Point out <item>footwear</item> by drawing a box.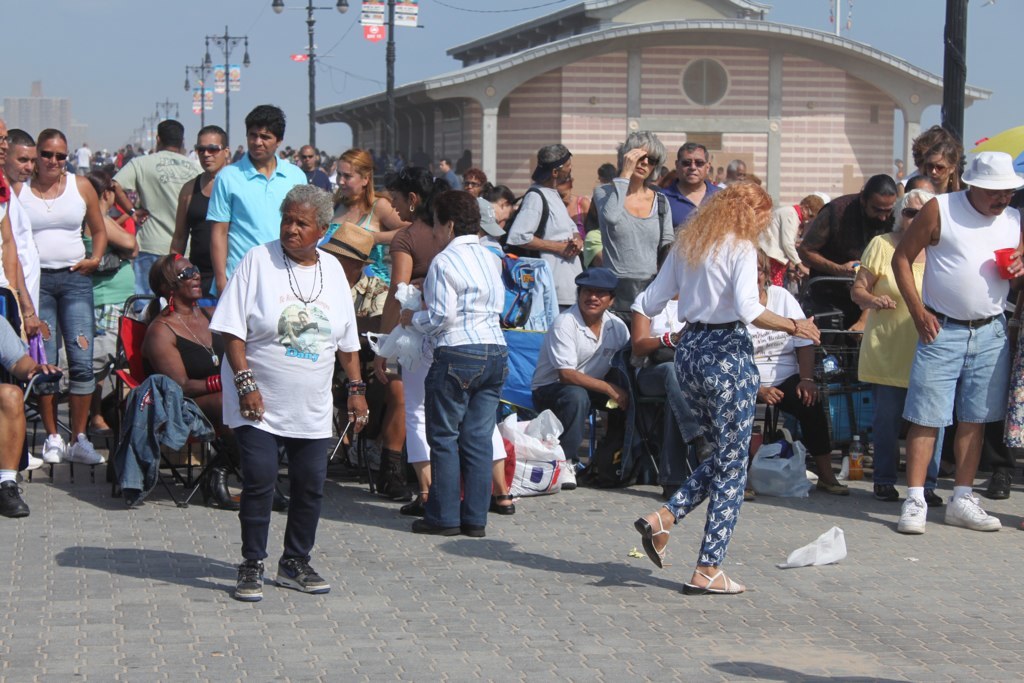
(x1=813, y1=475, x2=843, y2=492).
